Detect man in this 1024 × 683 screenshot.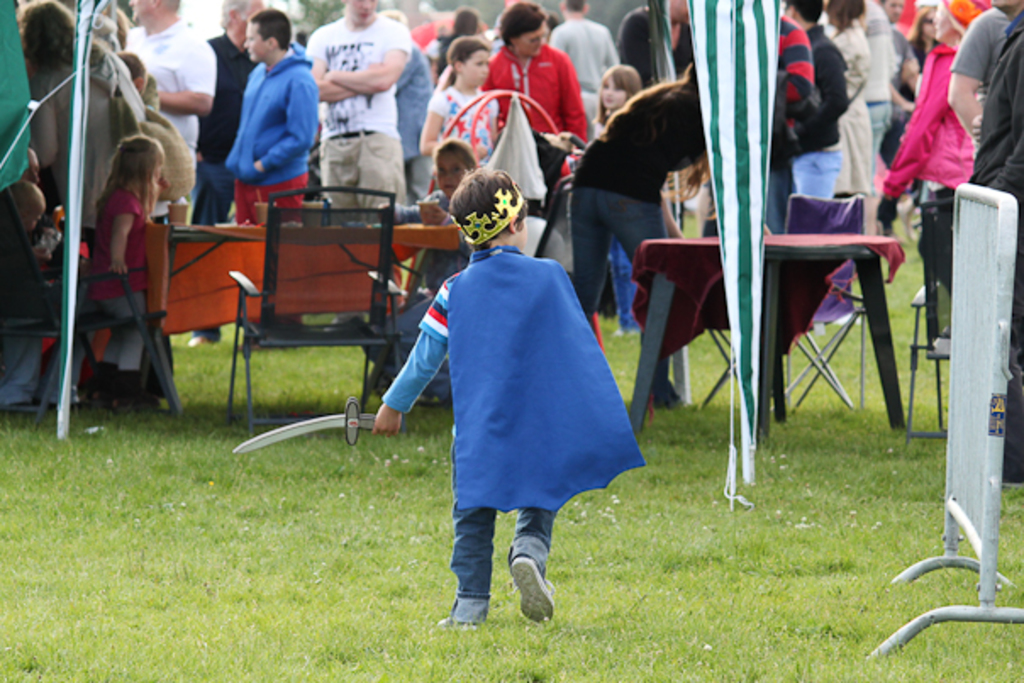
Detection: (left=295, top=0, right=412, bottom=225).
